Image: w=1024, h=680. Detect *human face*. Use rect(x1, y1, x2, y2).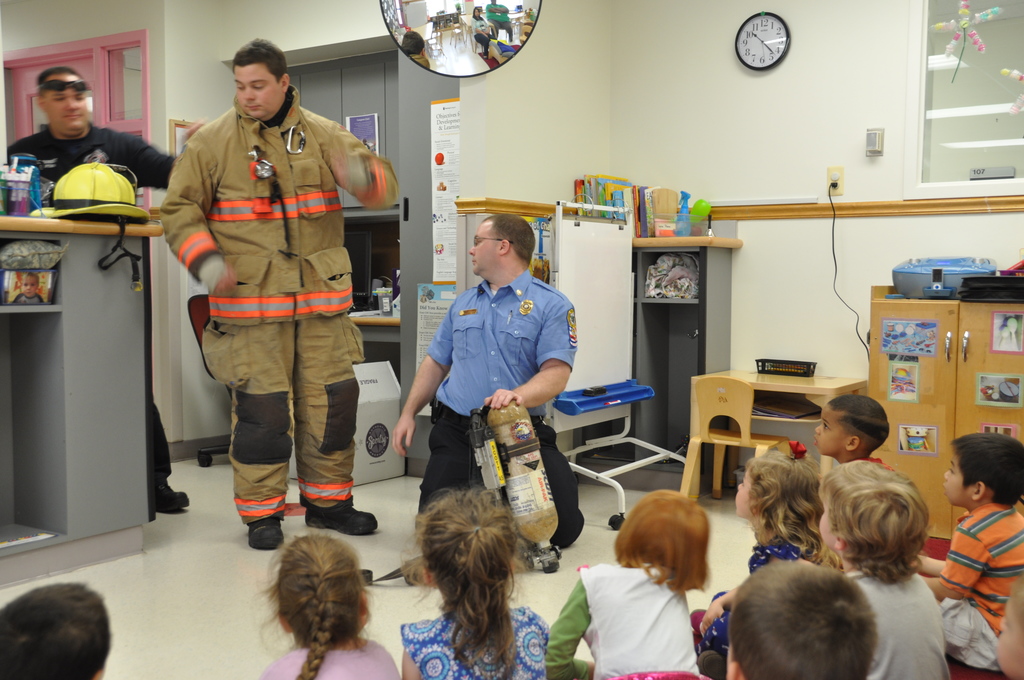
rect(46, 77, 93, 136).
